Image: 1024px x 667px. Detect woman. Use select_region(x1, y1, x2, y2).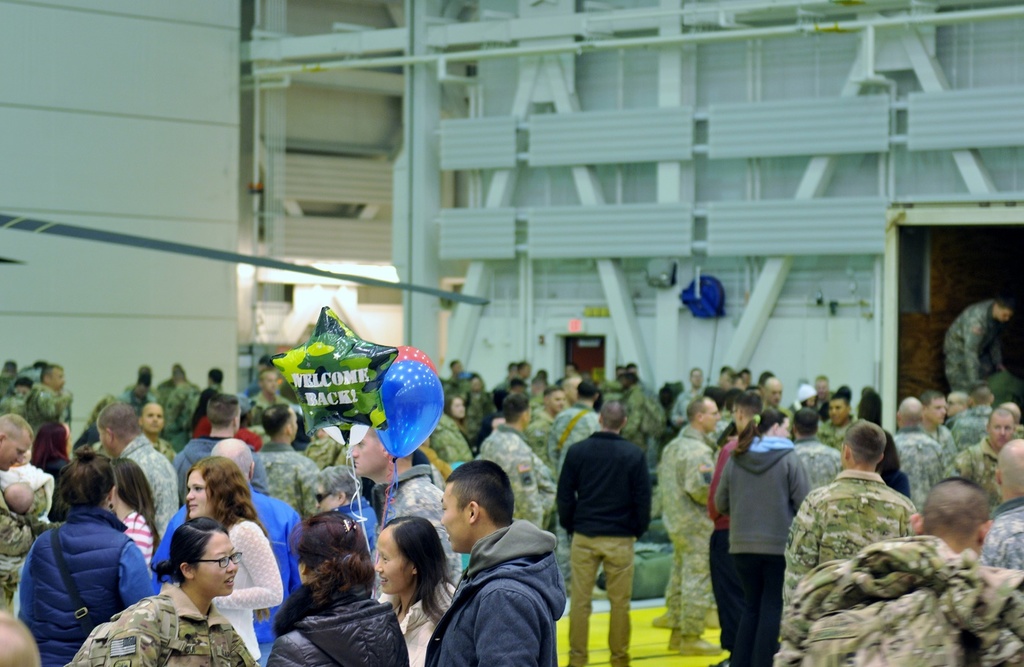
select_region(183, 456, 286, 661).
